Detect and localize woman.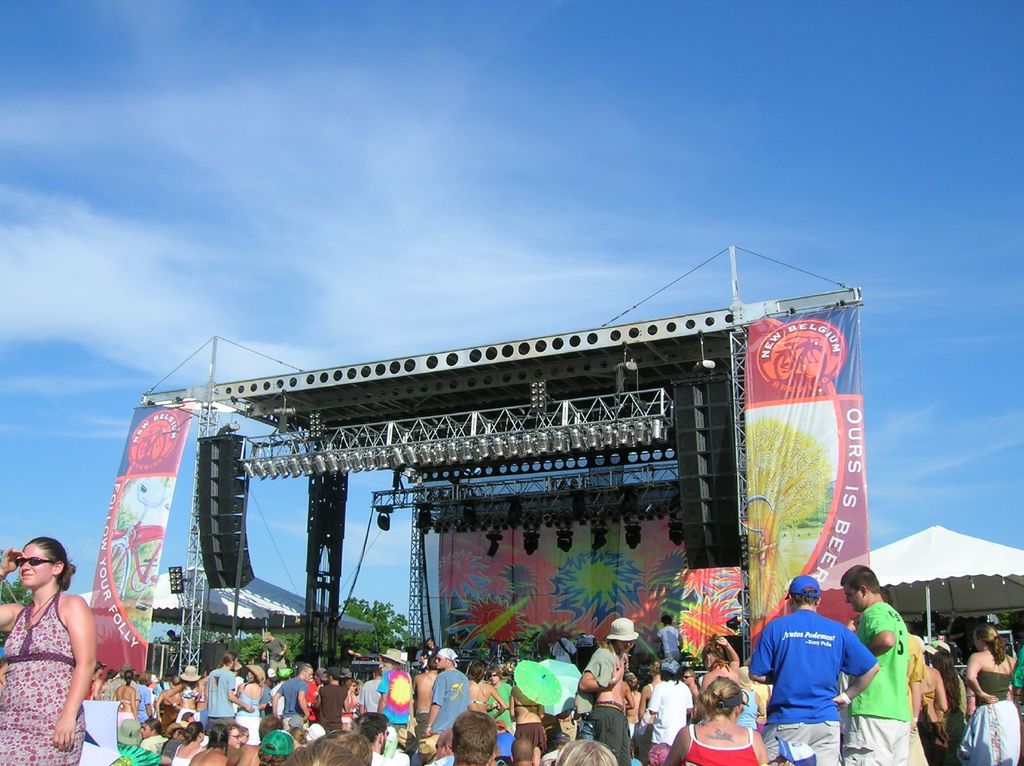
Localized at x1=109, y1=671, x2=138, y2=744.
